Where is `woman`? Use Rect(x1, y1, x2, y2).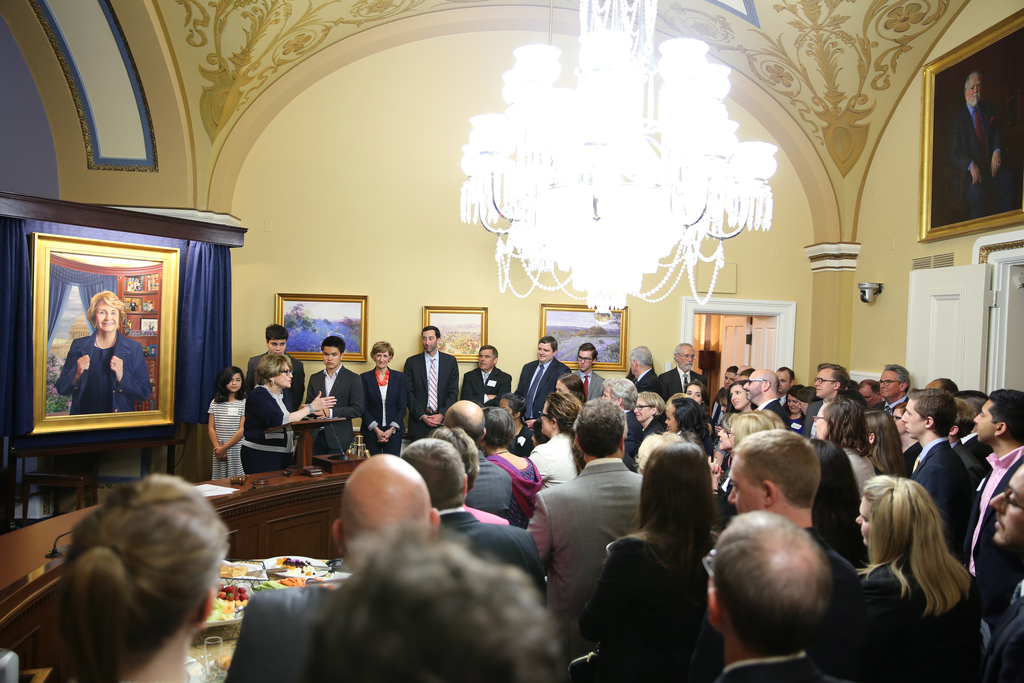
Rect(787, 383, 803, 435).
